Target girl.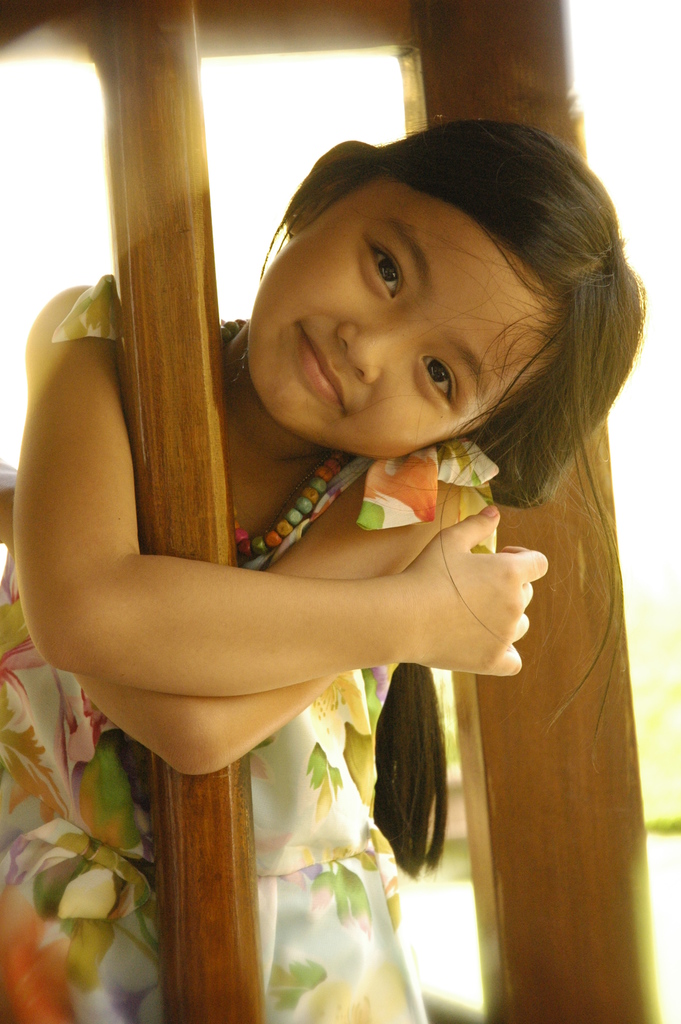
Target region: 0 125 655 1020.
